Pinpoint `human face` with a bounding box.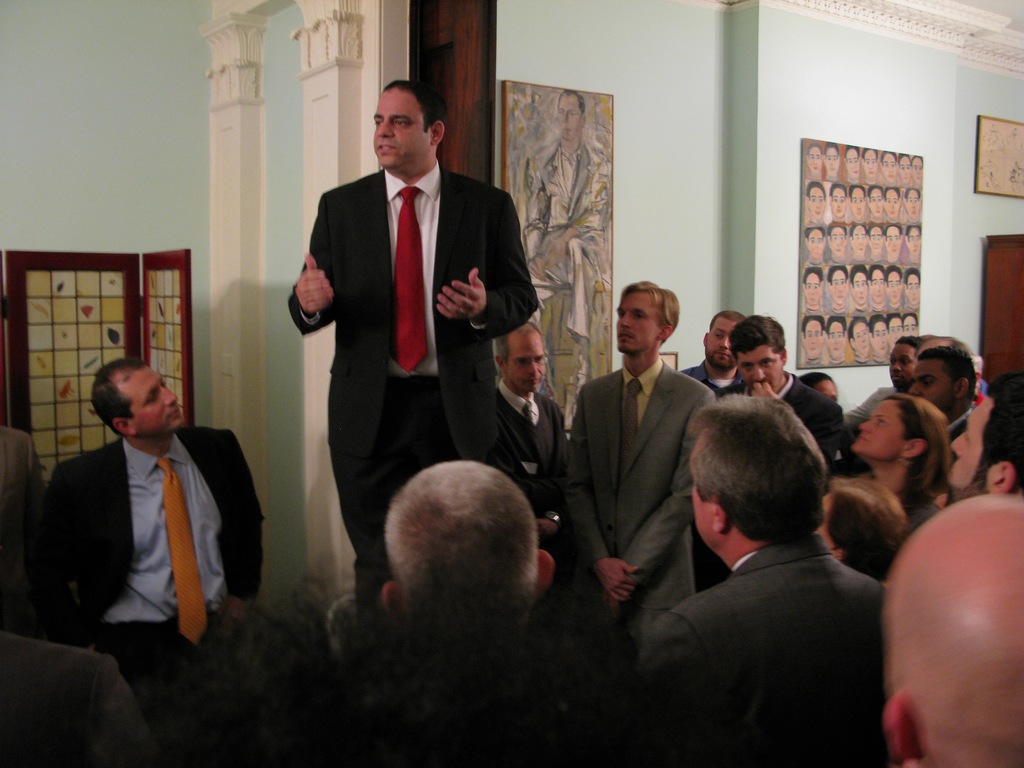
crop(850, 271, 868, 312).
